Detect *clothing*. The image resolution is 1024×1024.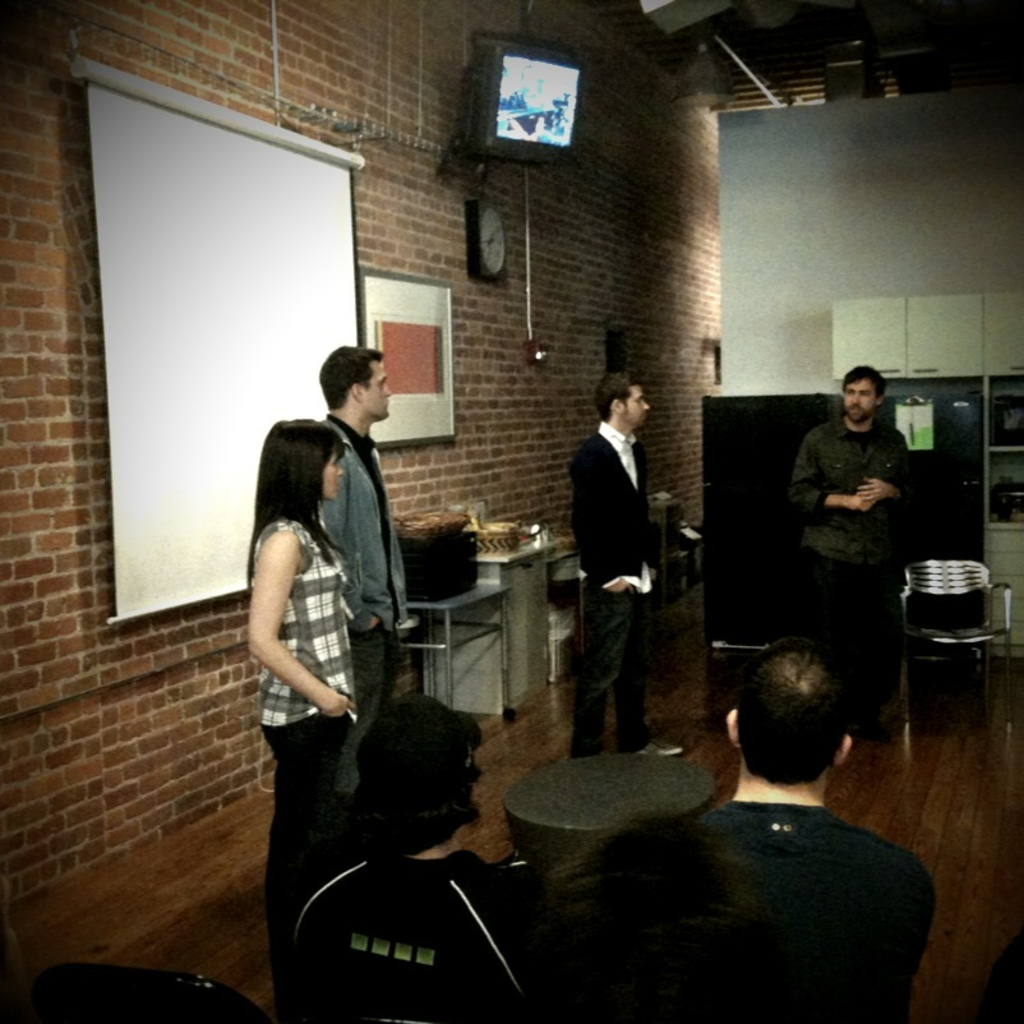
detection(589, 577, 654, 774).
